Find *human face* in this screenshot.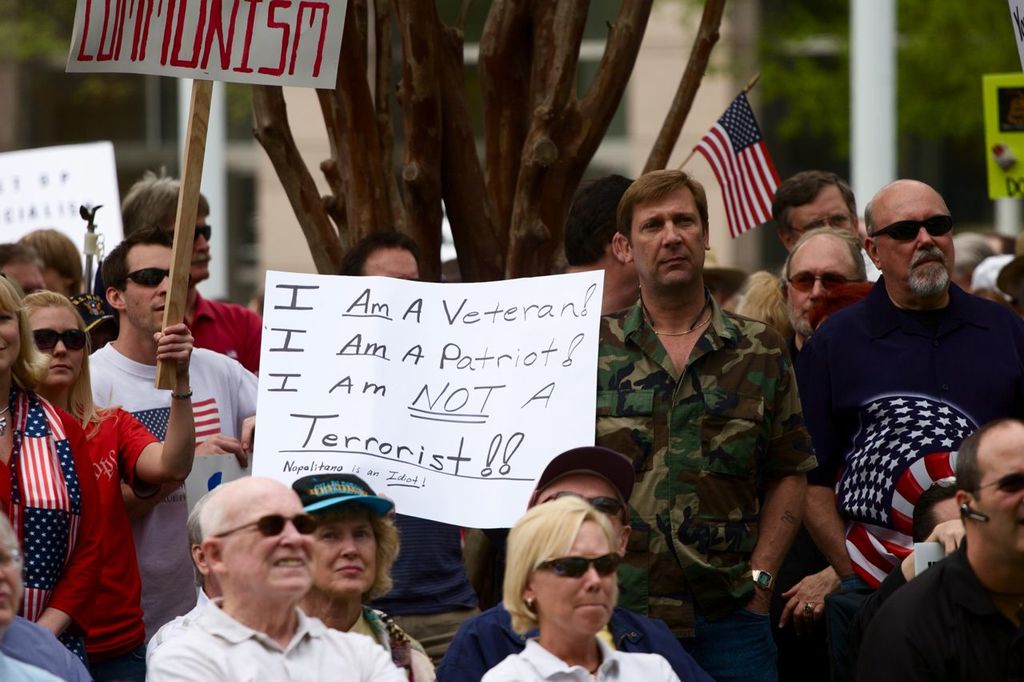
The bounding box for *human face* is <region>781, 230, 861, 328</region>.
